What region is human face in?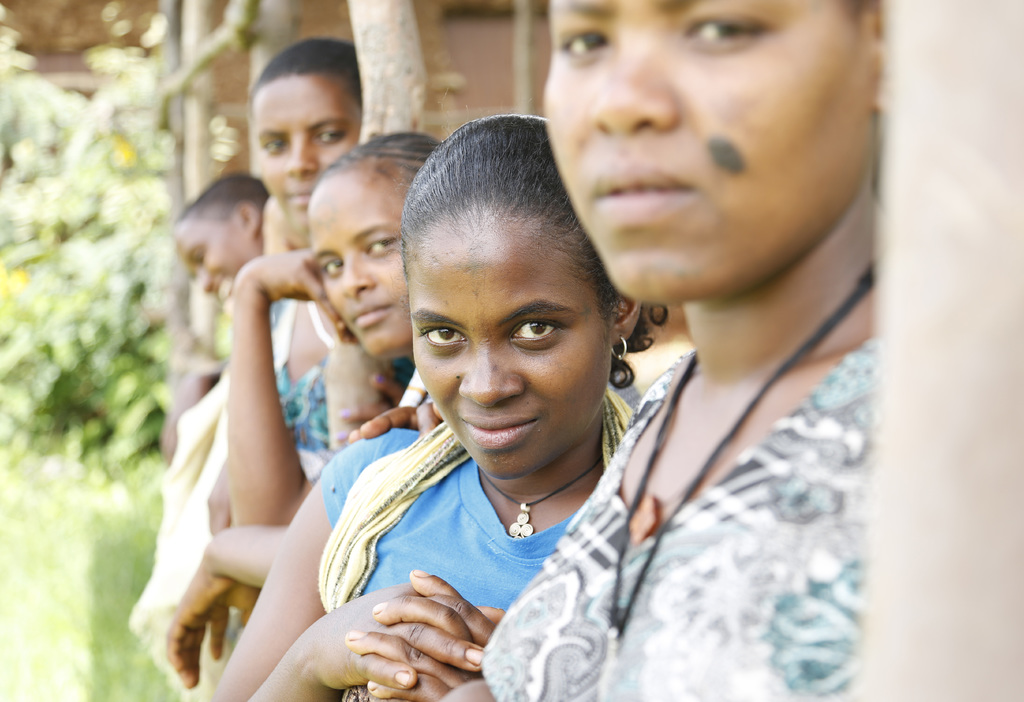
bbox=(255, 73, 362, 234).
